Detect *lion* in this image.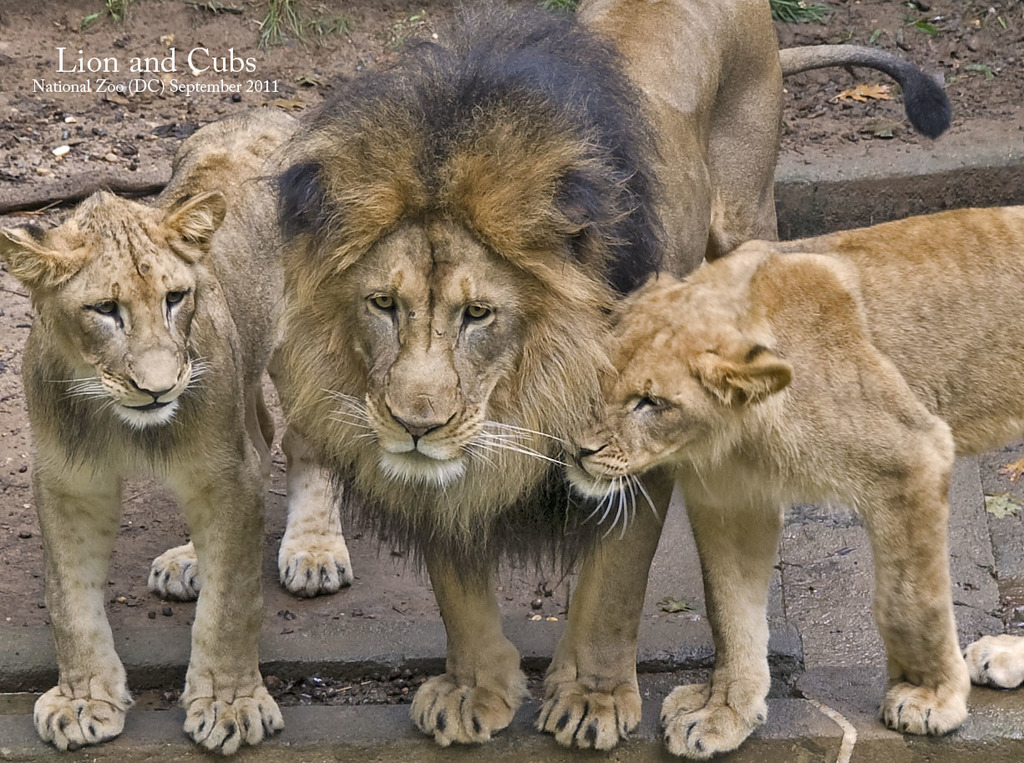
Detection: l=0, t=105, r=352, b=755.
